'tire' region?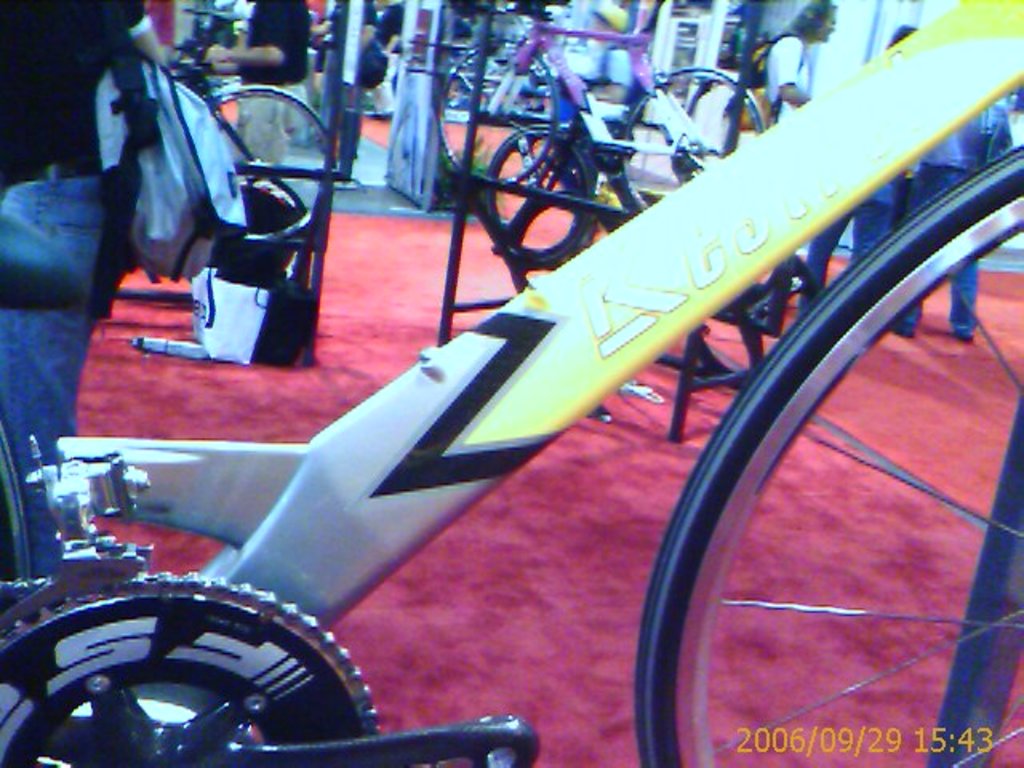
<region>438, 38, 555, 184</region>
